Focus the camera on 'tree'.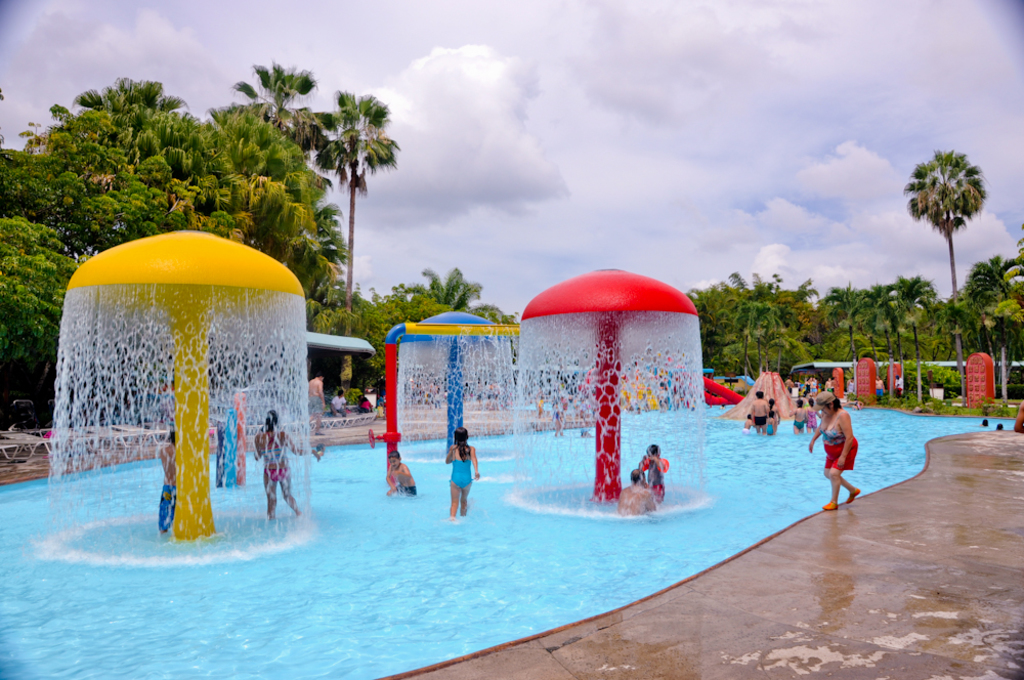
Focus region: [x1=886, y1=265, x2=941, y2=398].
